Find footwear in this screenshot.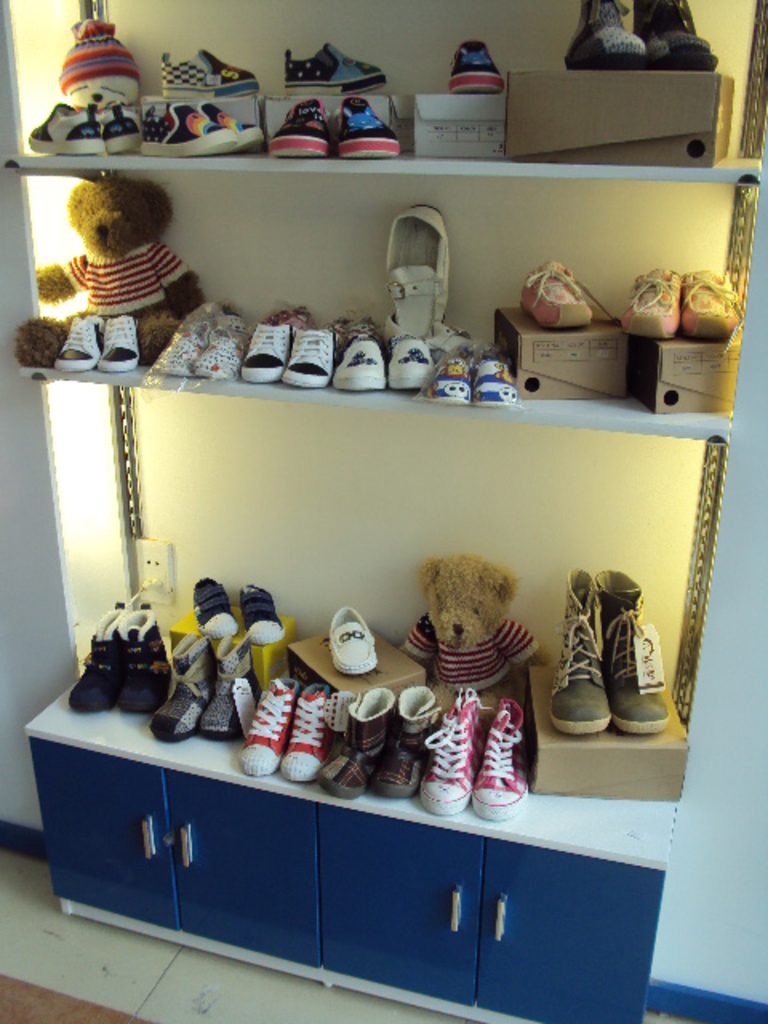
The bounding box for footwear is rect(635, 2, 704, 77).
